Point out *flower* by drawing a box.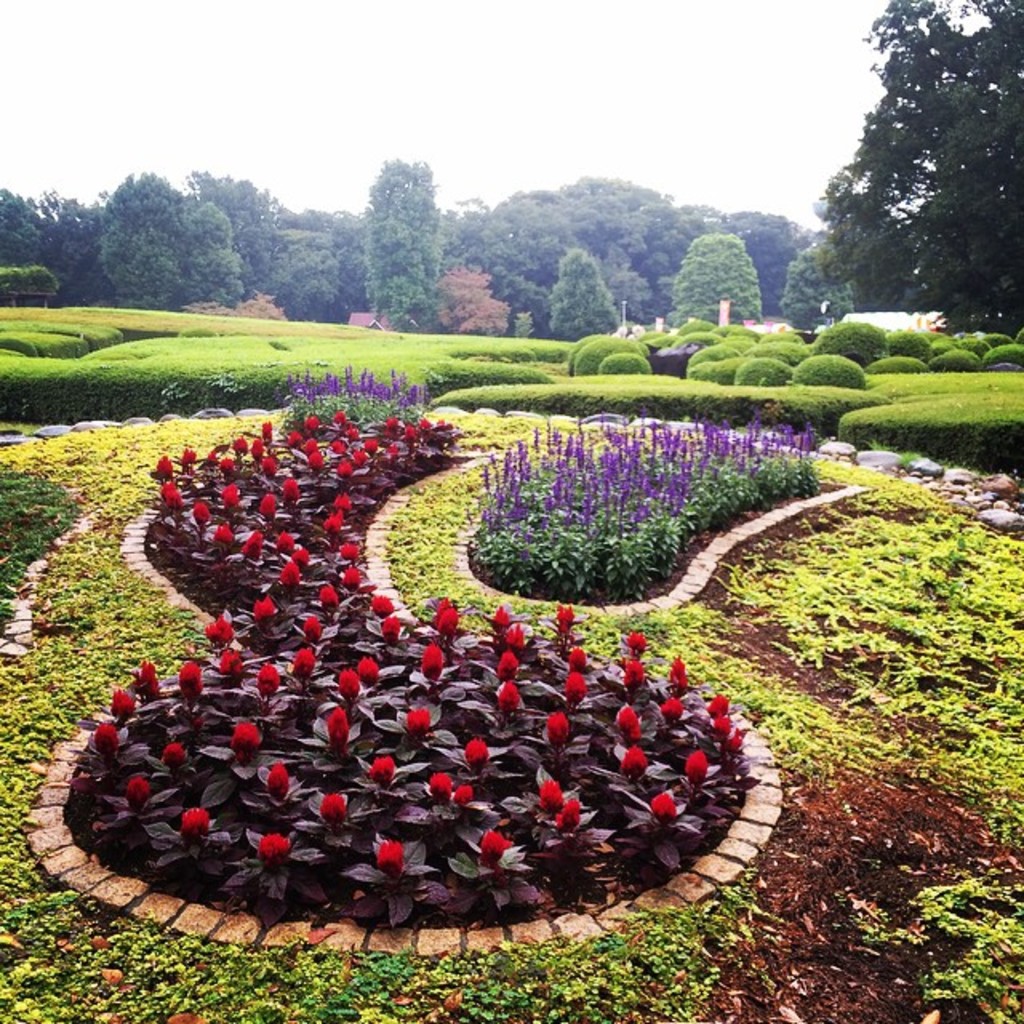
box(483, 606, 515, 635).
